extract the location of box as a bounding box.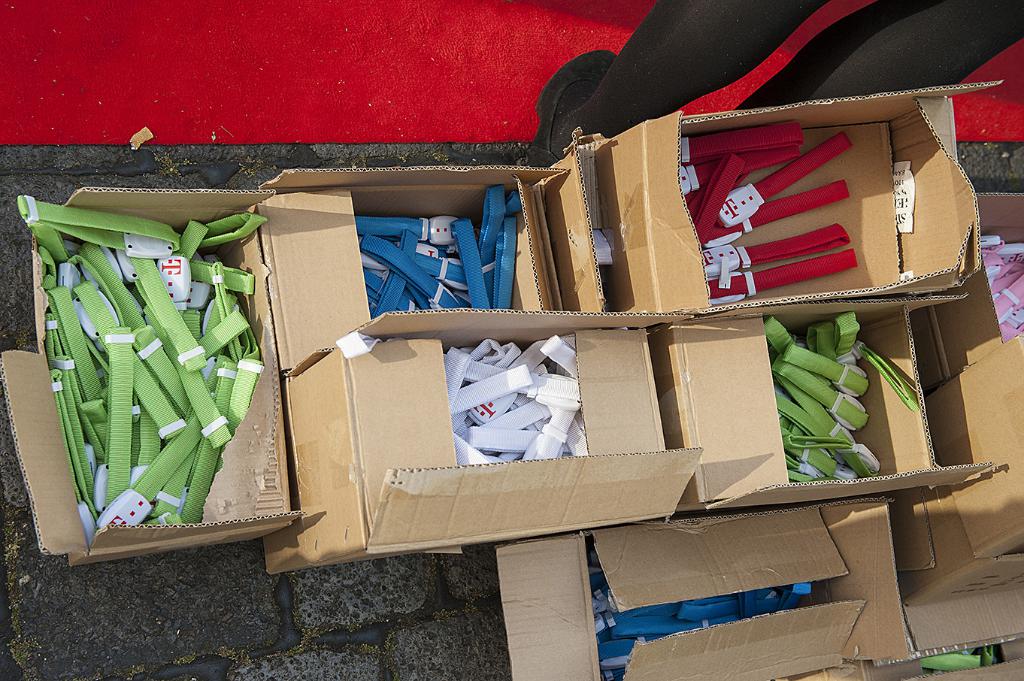
bbox=[0, 195, 314, 566].
